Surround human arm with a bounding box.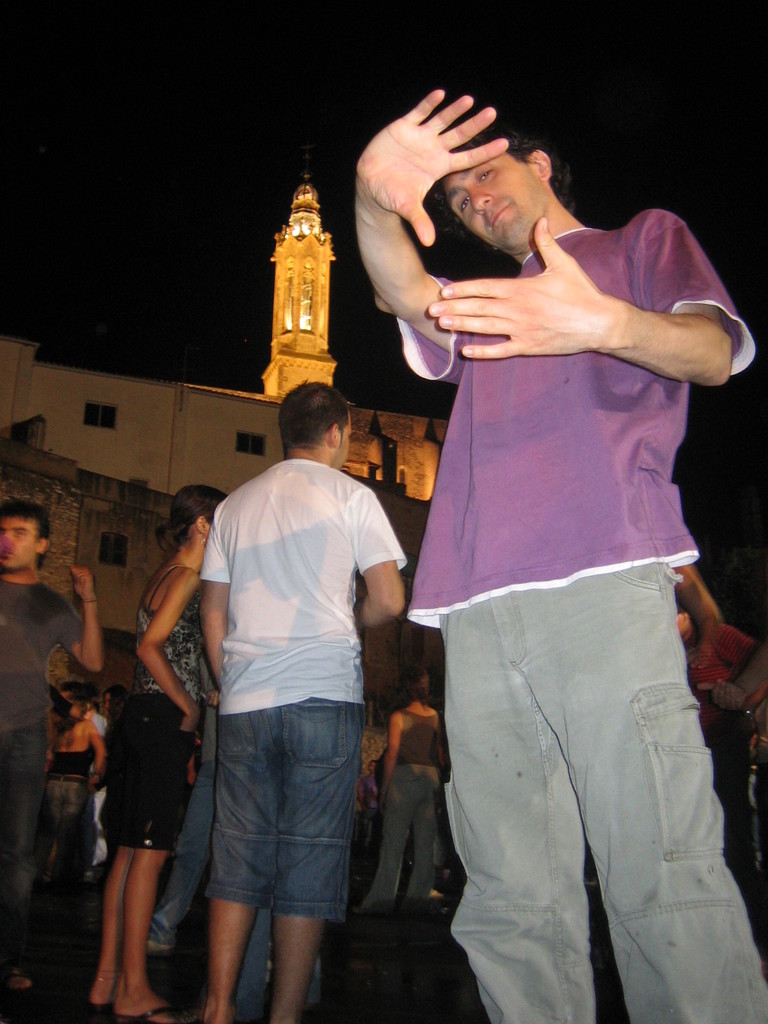
x1=350, y1=483, x2=410, y2=634.
